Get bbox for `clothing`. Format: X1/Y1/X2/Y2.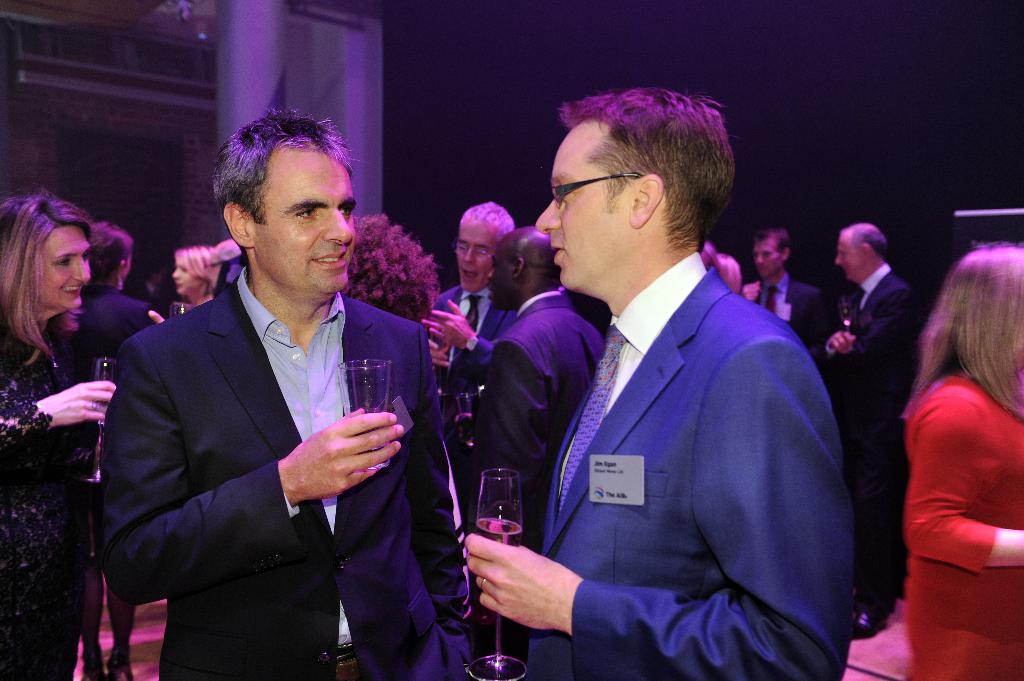
848/258/920/628.
